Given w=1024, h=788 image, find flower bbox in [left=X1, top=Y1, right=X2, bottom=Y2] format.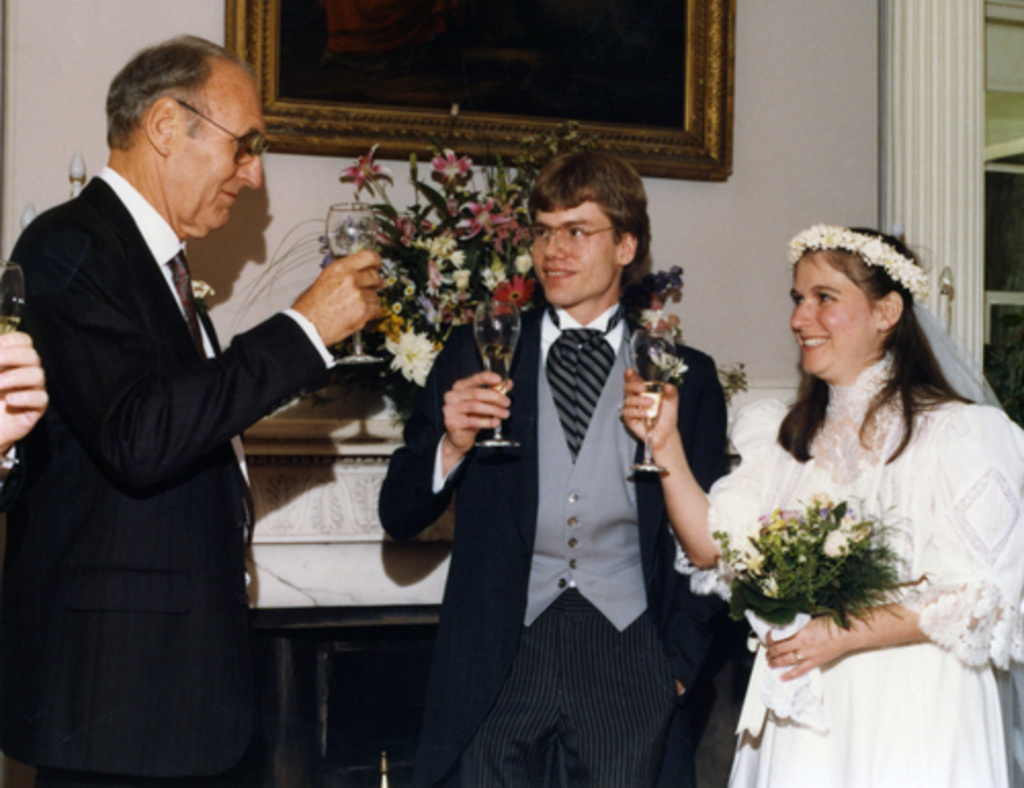
[left=381, top=272, right=401, bottom=287].
